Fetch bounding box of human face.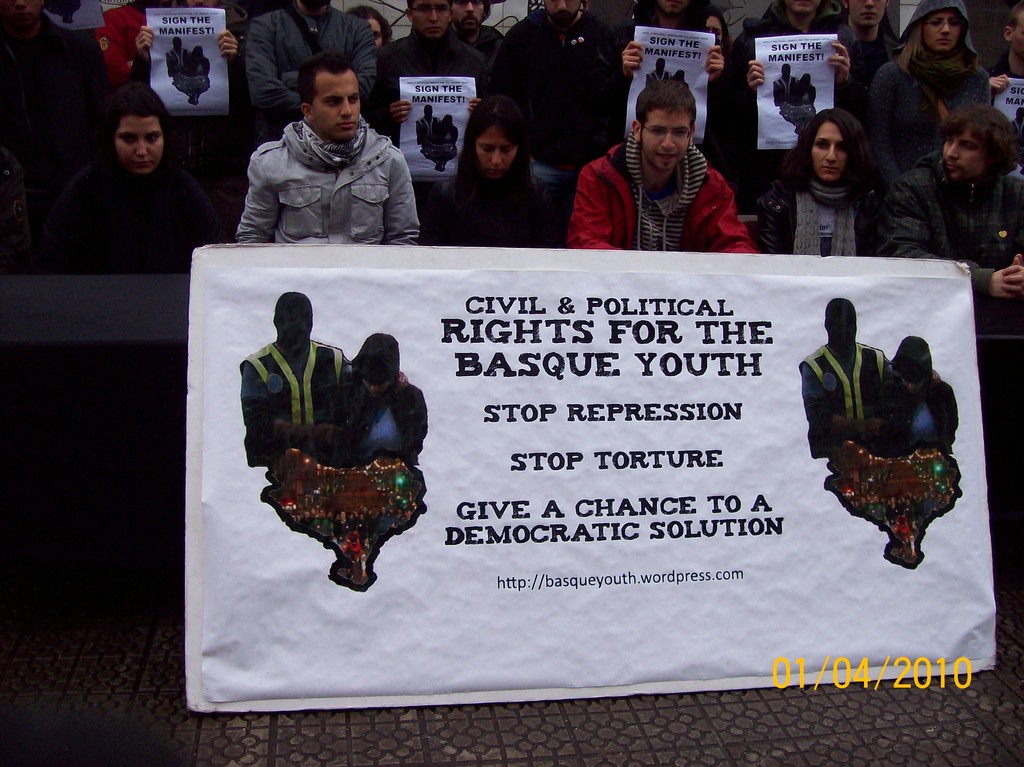
Bbox: x1=451, y1=0, x2=483, y2=31.
